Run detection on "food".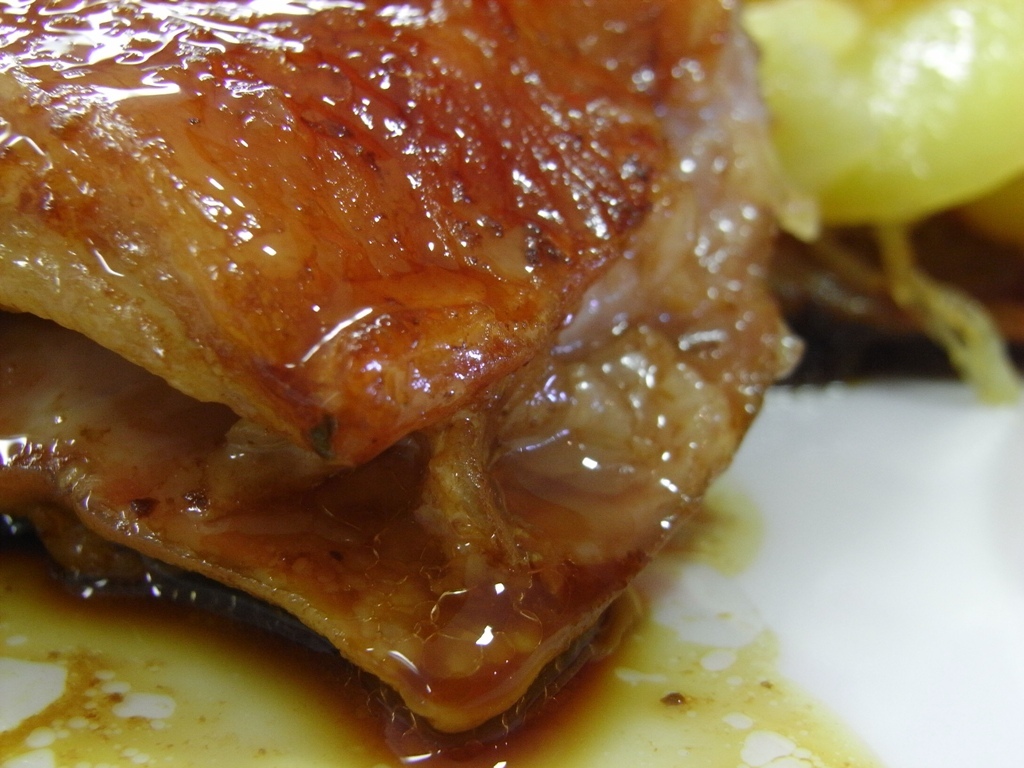
Result: [0, 0, 897, 733].
